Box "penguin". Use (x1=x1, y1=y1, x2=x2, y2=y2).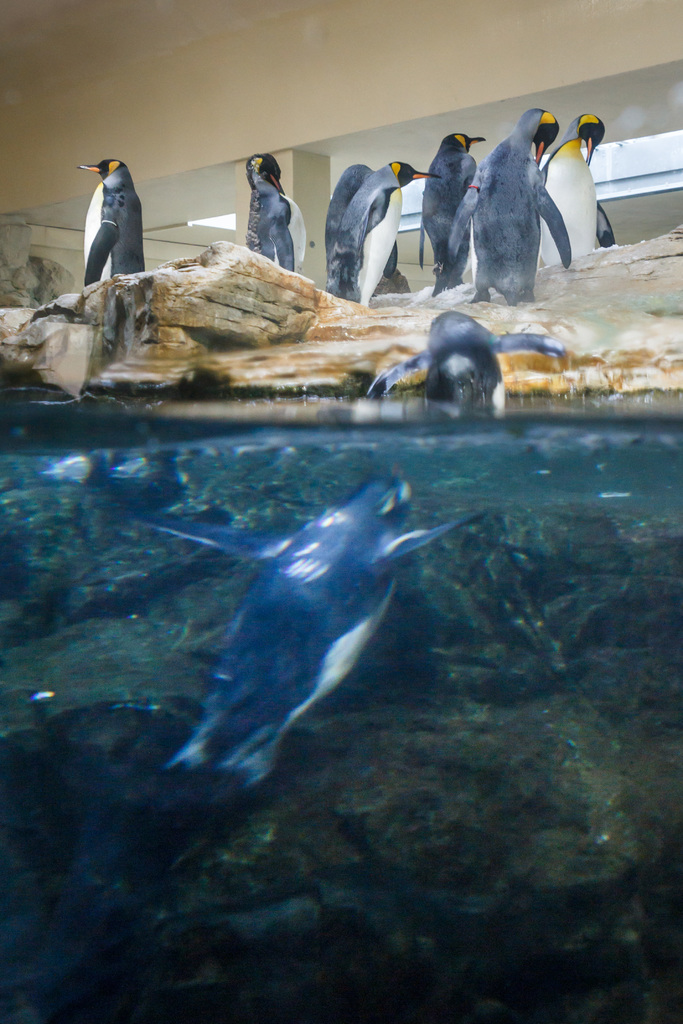
(x1=74, y1=158, x2=147, y2=289).
